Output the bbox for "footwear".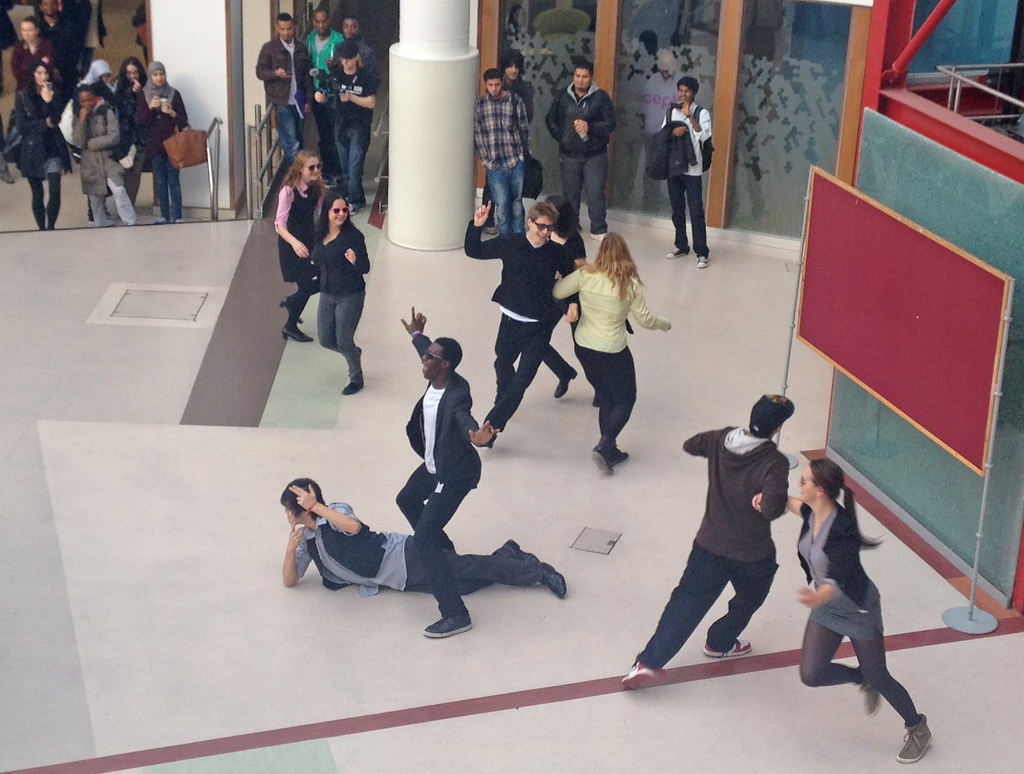
344, 184, 350, 197.
